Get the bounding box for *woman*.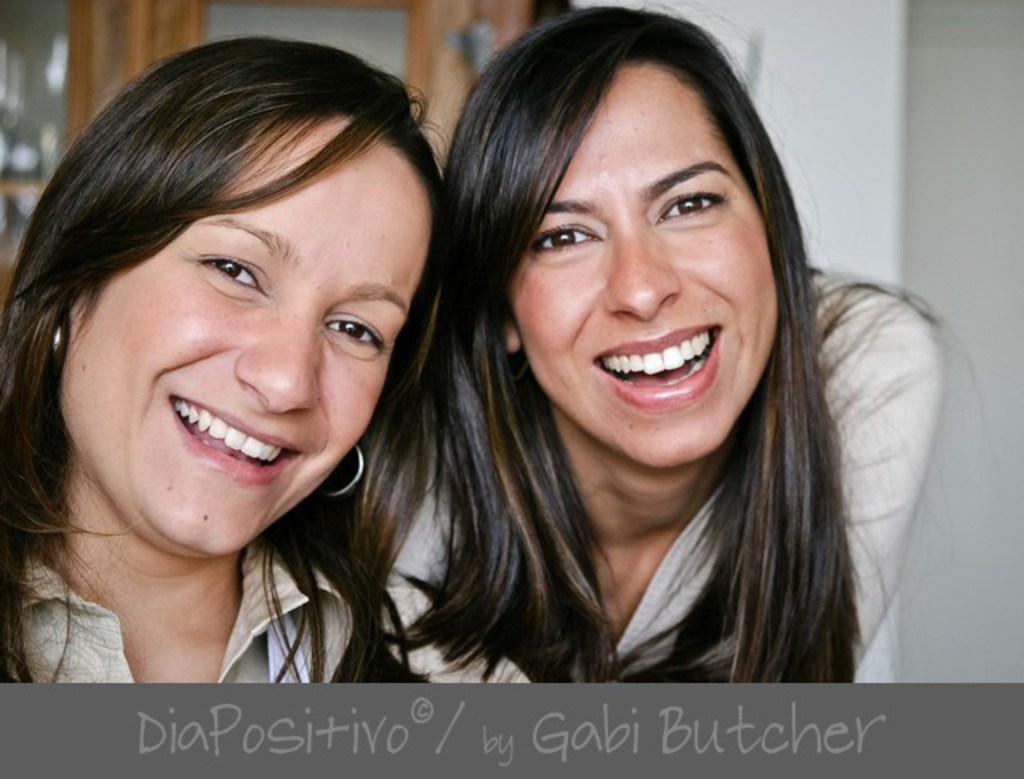
bbox(341, 14, 950, 697).
